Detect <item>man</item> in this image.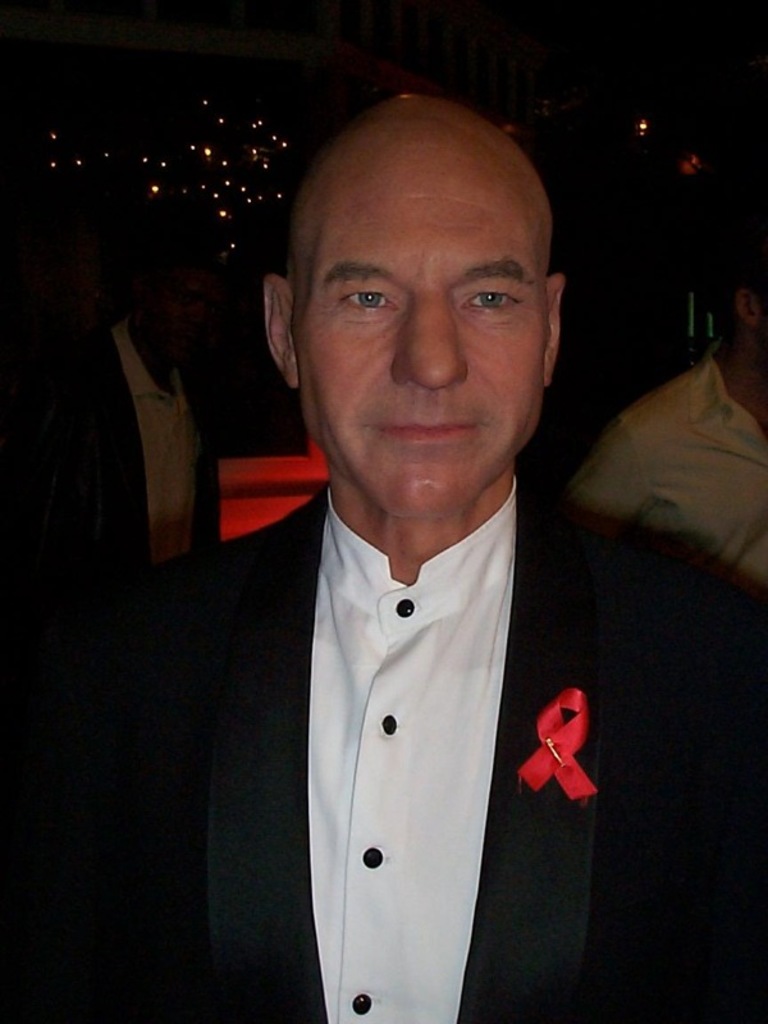
Detection: 102:118:703:1001.
